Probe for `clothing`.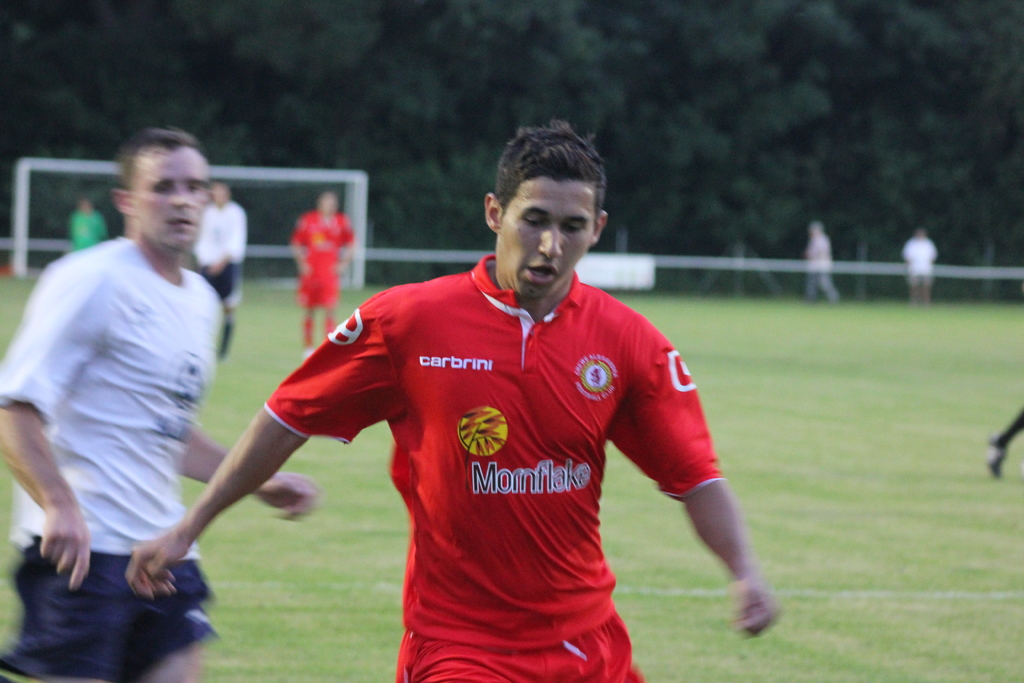
Probe result: locate(287, 205, 351, 309).
